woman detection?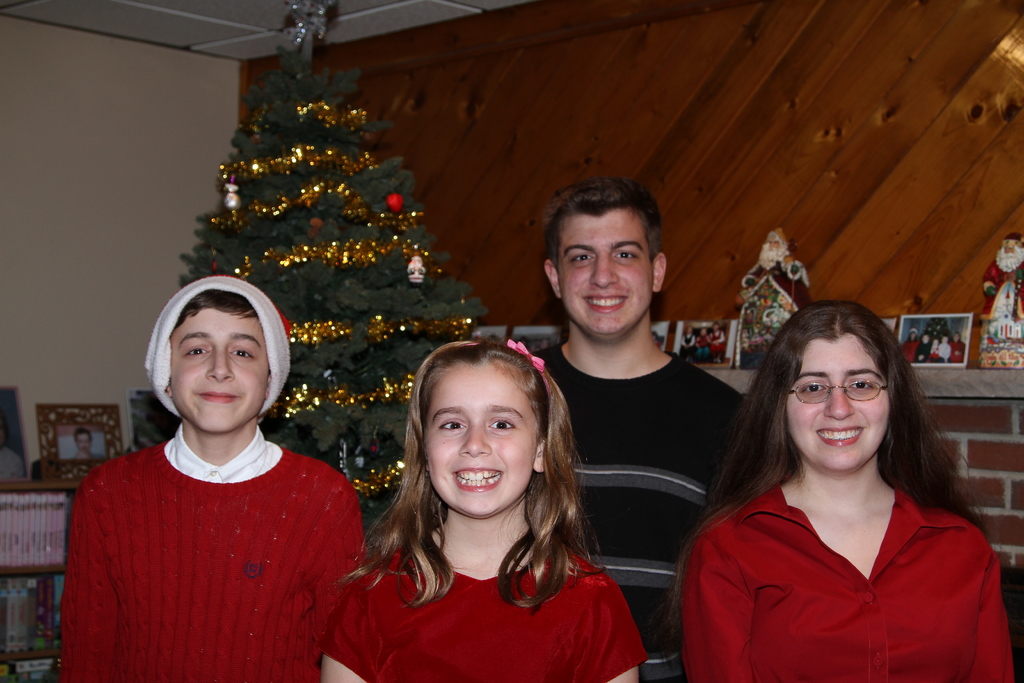
672, 297, 1007, 680
